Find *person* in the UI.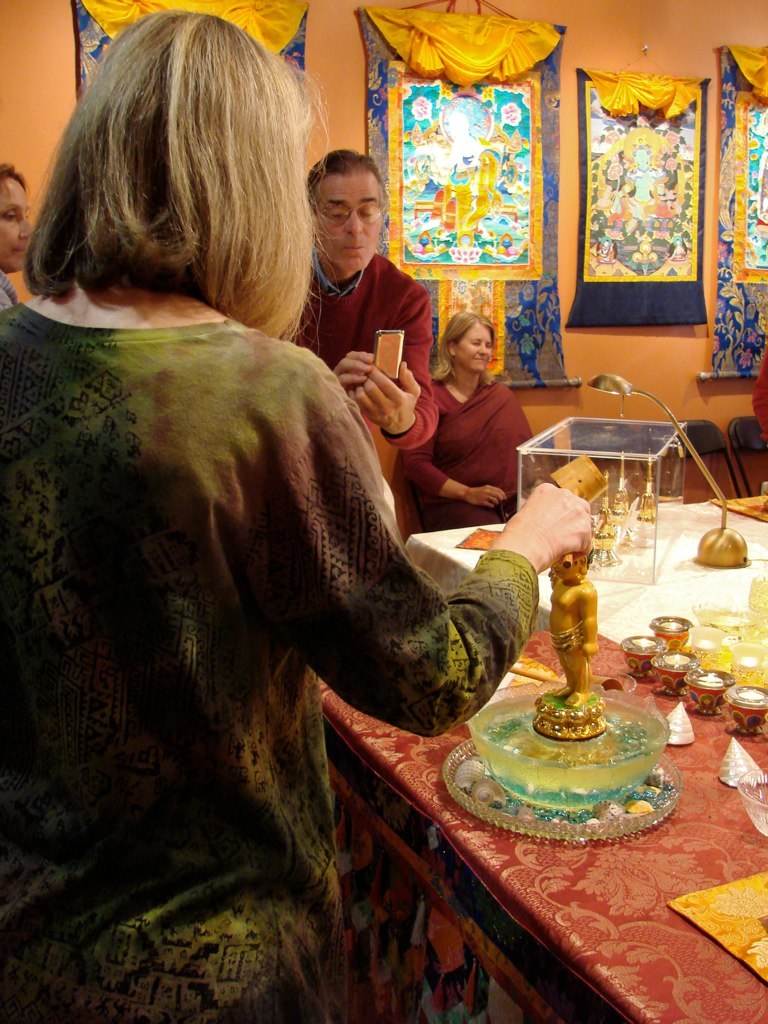
UI element at box(546, 555, 601, 709).
